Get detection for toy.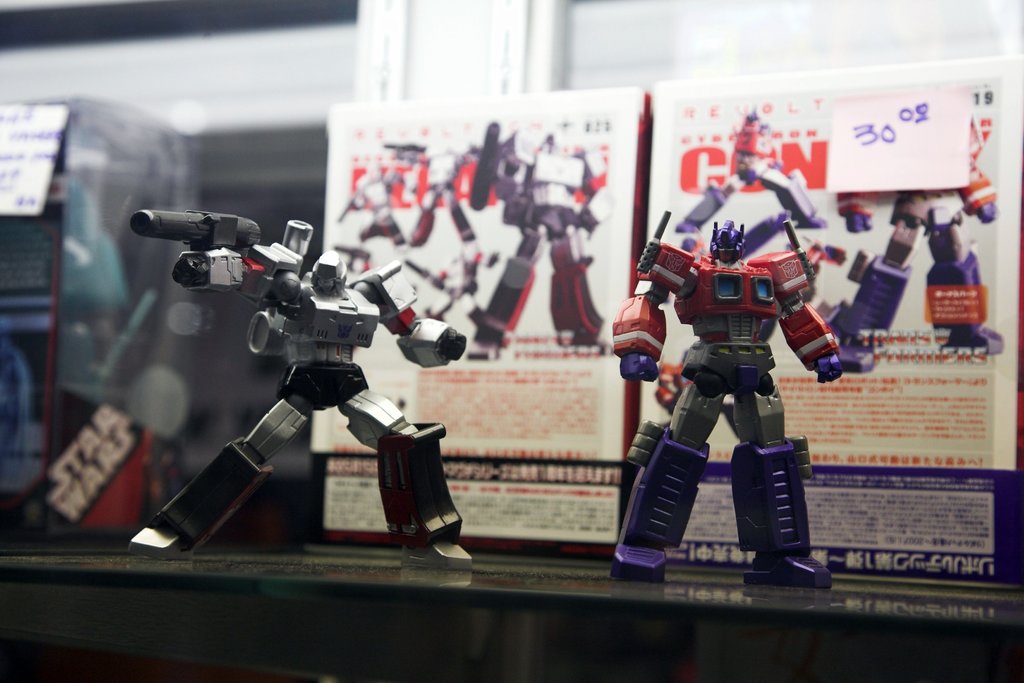
Detection: bbox(675, 109, 821, 235).
